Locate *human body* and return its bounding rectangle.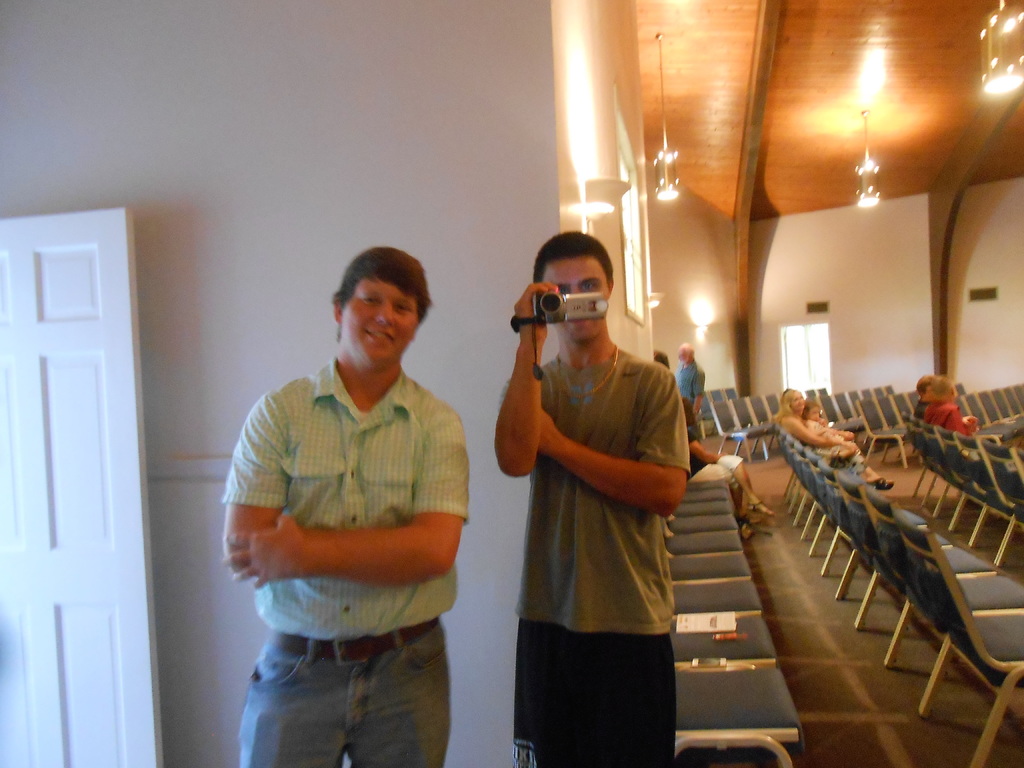
805/395/847/444.
